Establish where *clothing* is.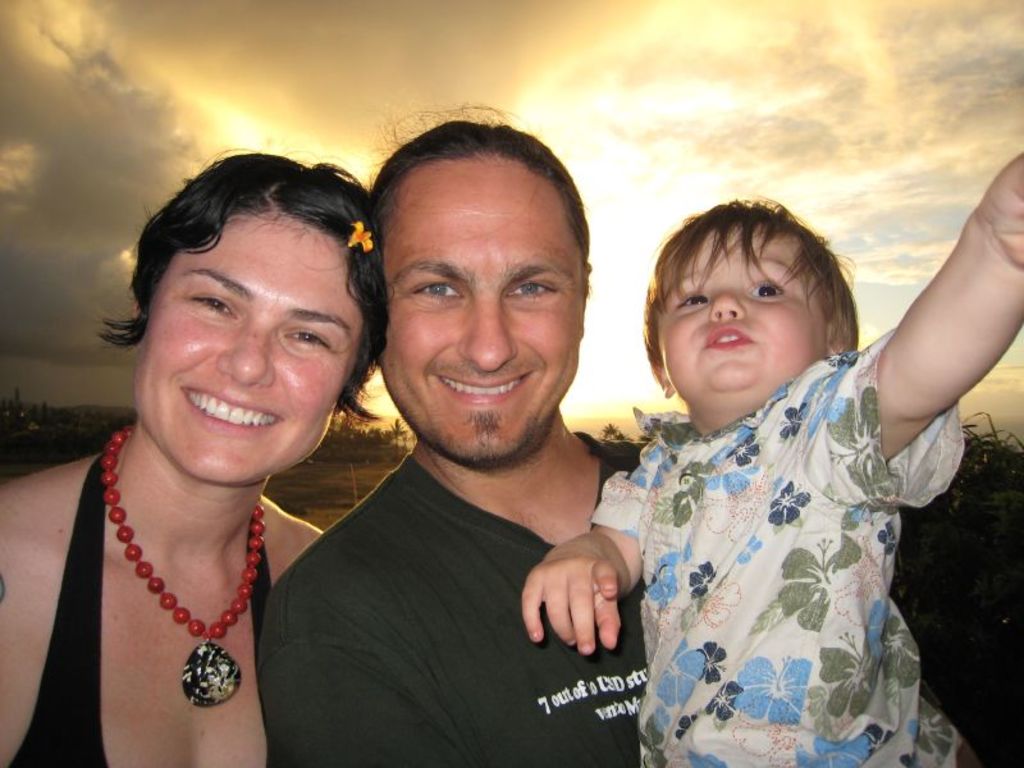
Established at (13,454,273,767).
